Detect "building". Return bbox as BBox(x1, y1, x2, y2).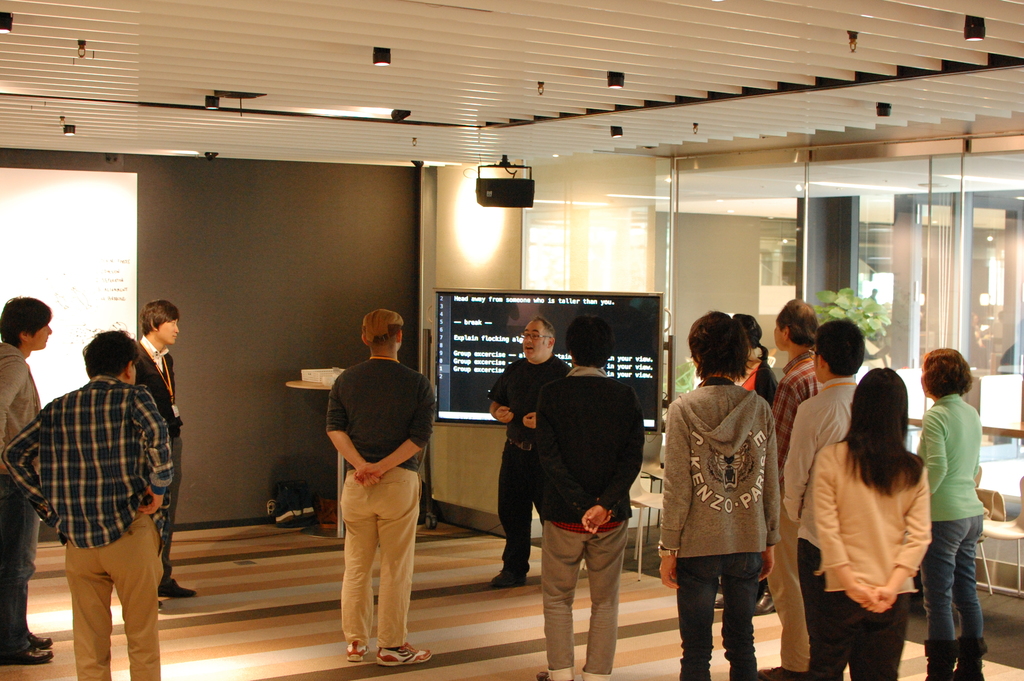
BBox(0, 1, 1023, 680).
